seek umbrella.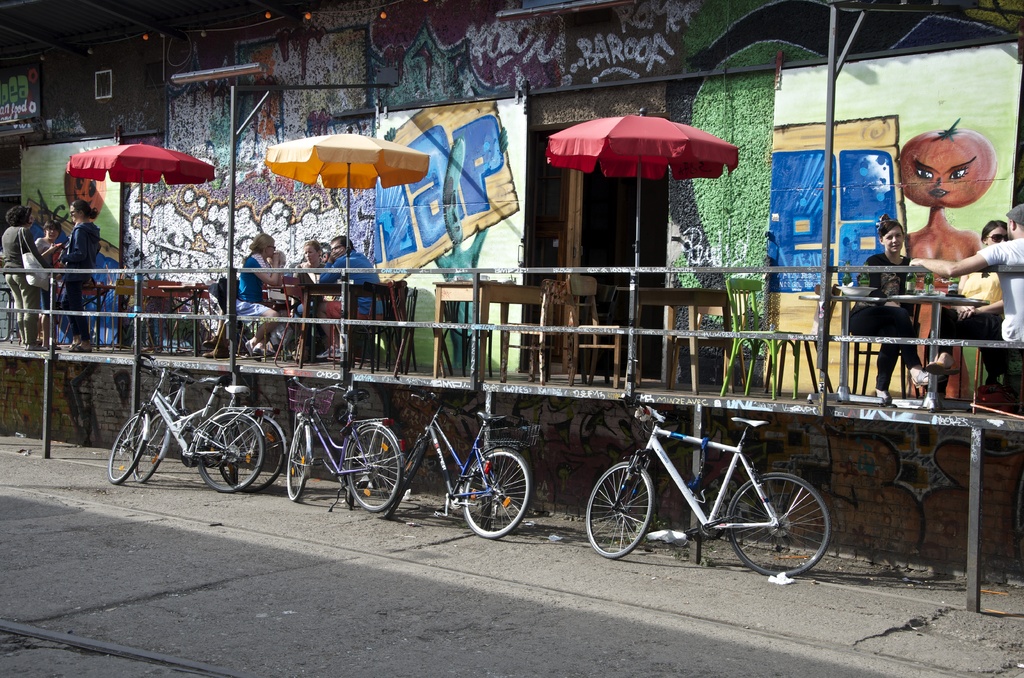
rect(60, 133, 216, 344).
